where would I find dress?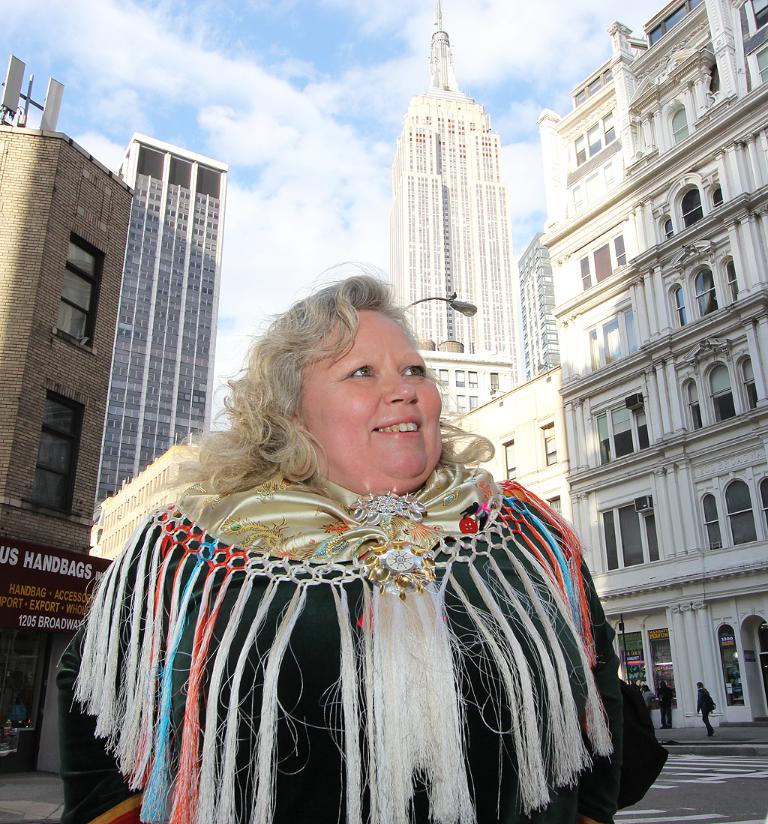
At [87,402,623,787].
